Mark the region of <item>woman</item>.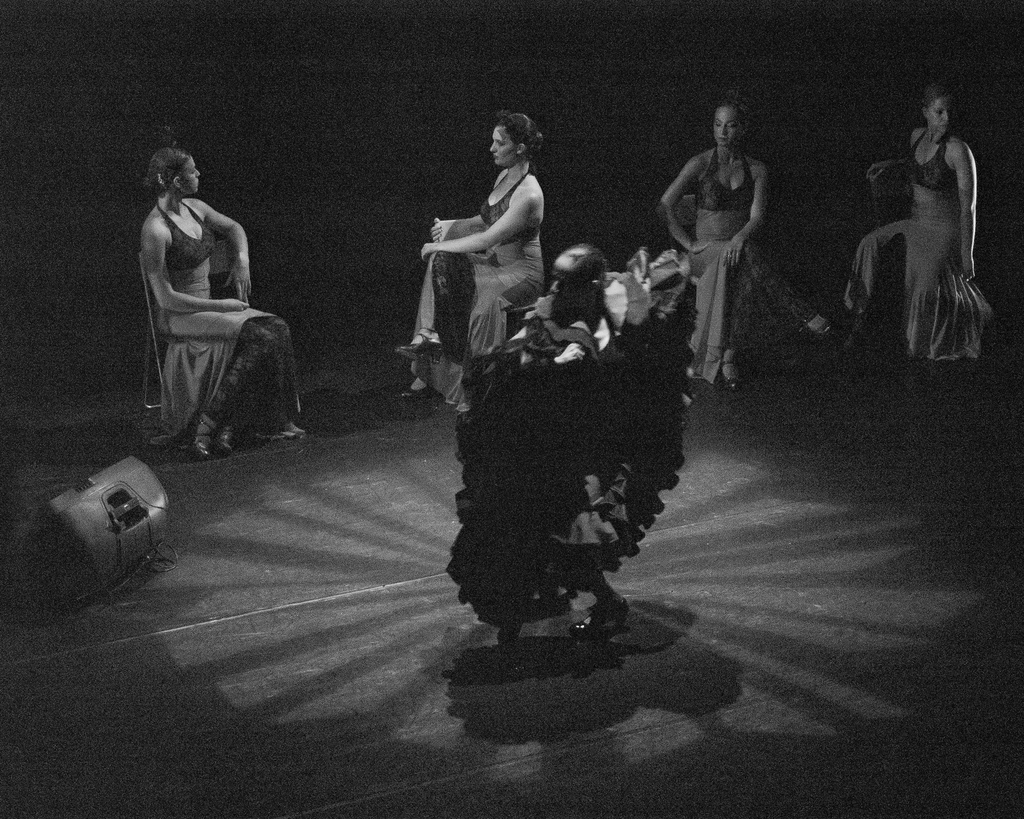
Region: 844/86/991/364.
